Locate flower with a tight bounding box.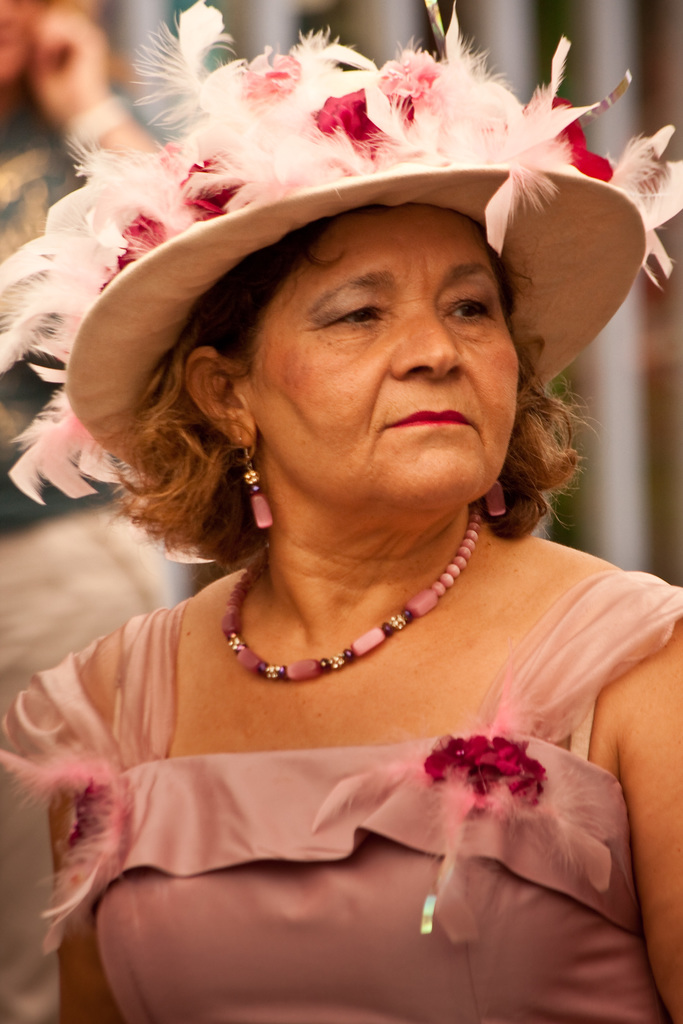
317, 85, 384, 166.
